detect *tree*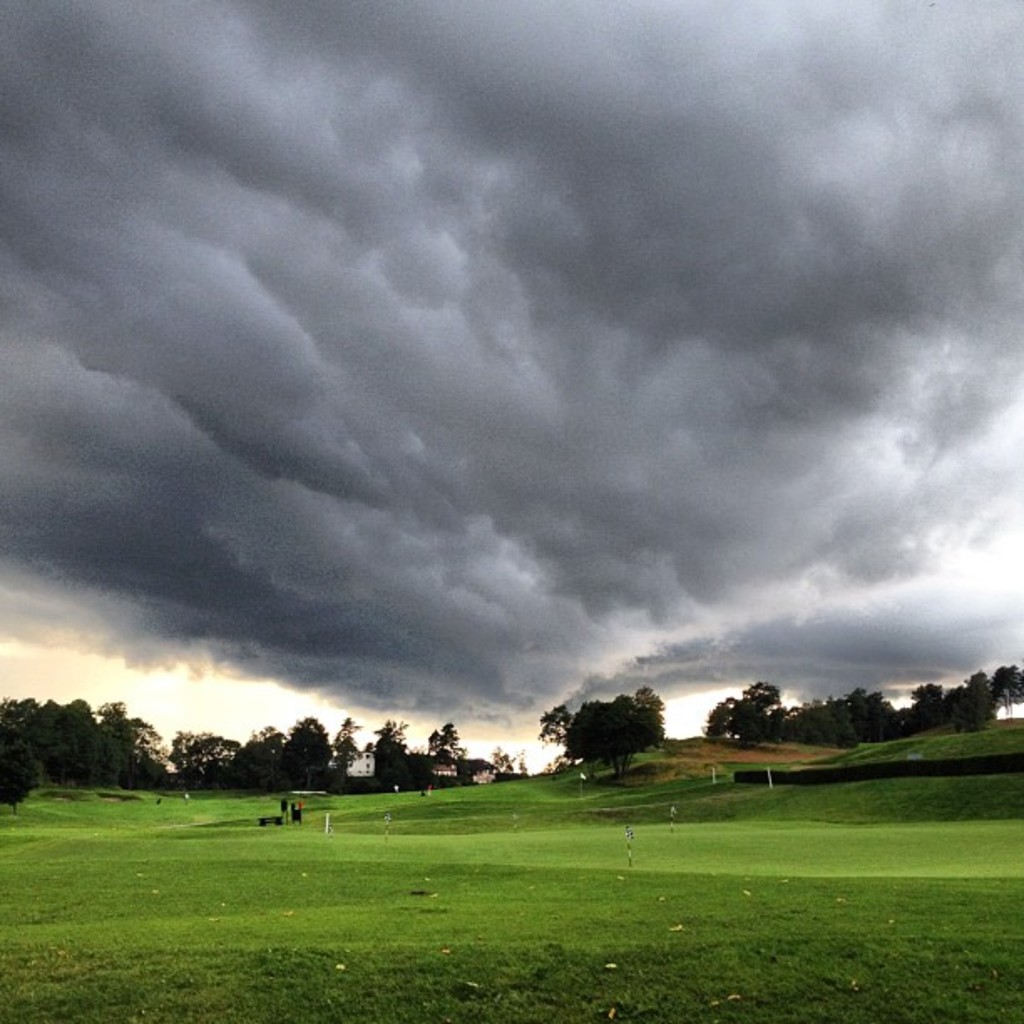
(960, 671, 1001, 731)
